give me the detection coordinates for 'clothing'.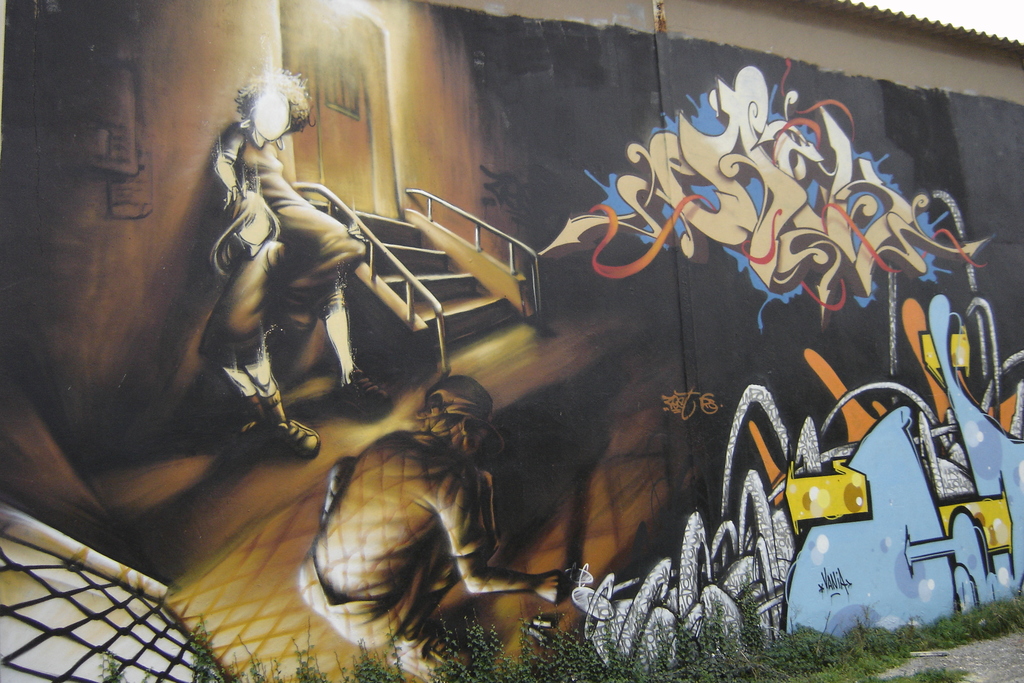
pyautogui.locateOnScreen(288, 427, 486, 658).
